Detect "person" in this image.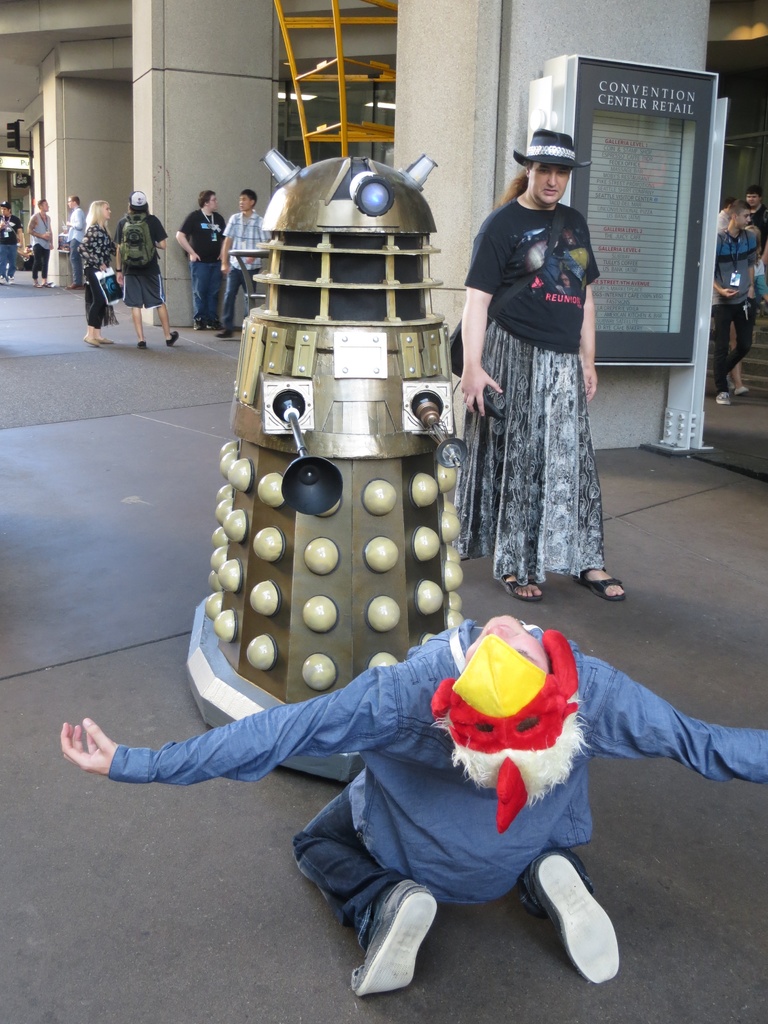
Detection: (744, 186, 767, 269).
